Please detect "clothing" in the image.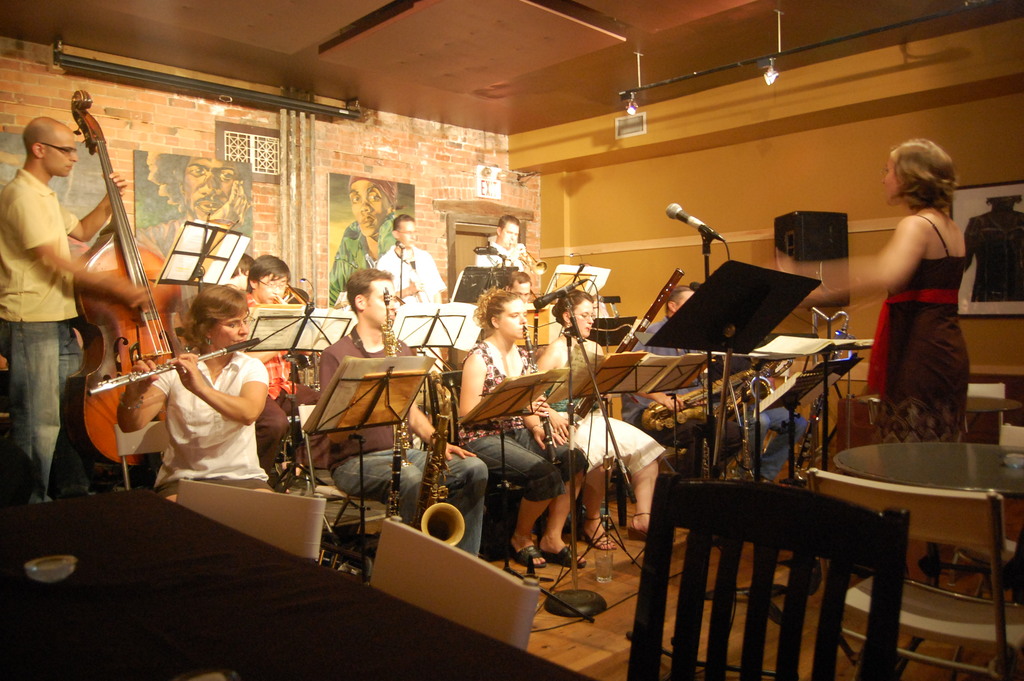
Rect(535, 332, 660, 482).
